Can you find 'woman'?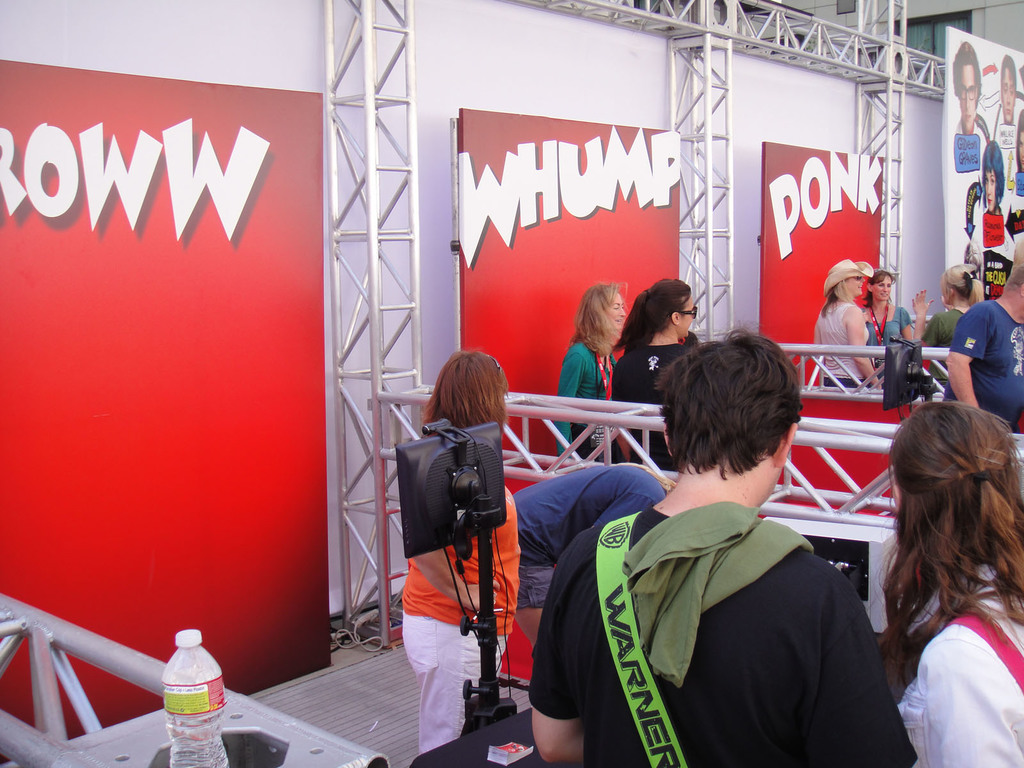
Yes, bounding box: [left=607, top=278, right=732, bottom=480].
